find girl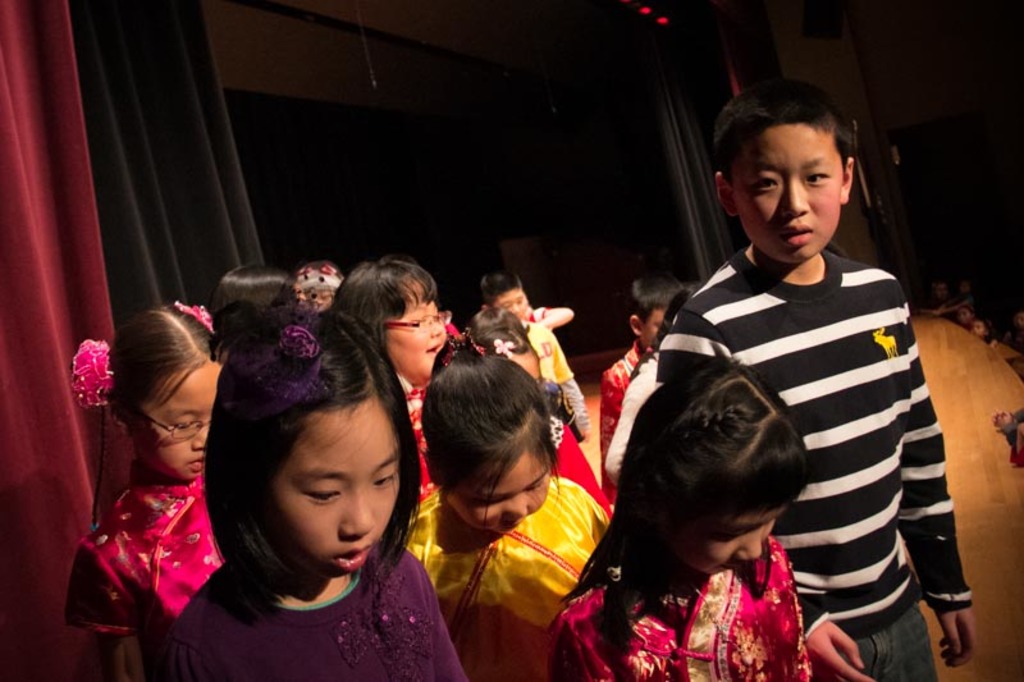
[x1=140, y1=308, x2=468, y2=679]
